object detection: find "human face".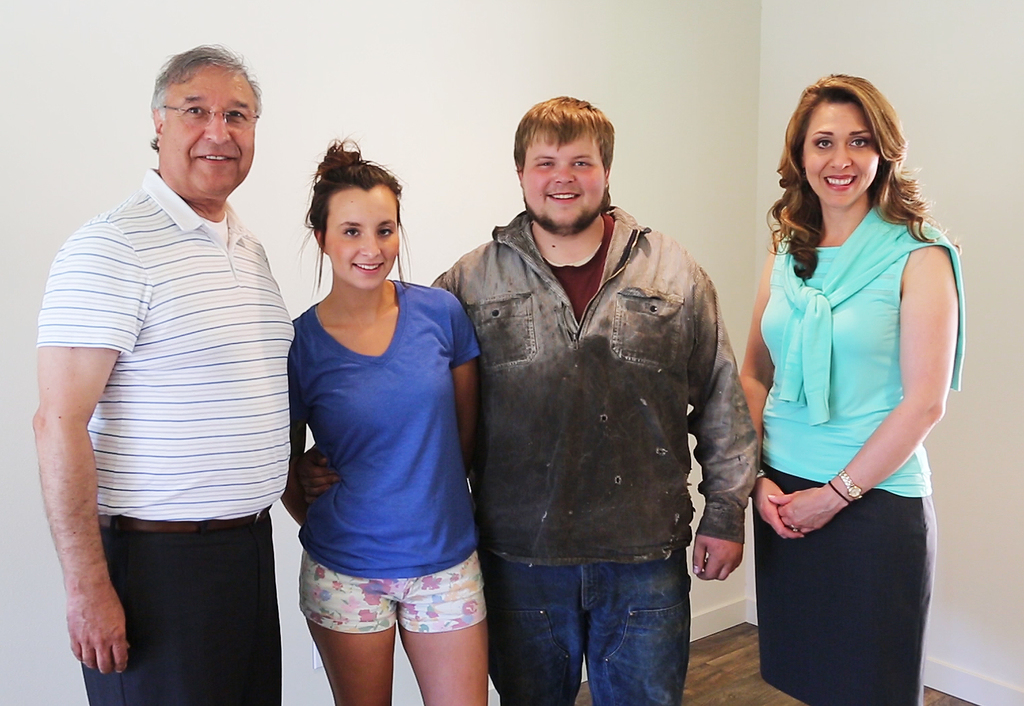
526:128:606:227.
